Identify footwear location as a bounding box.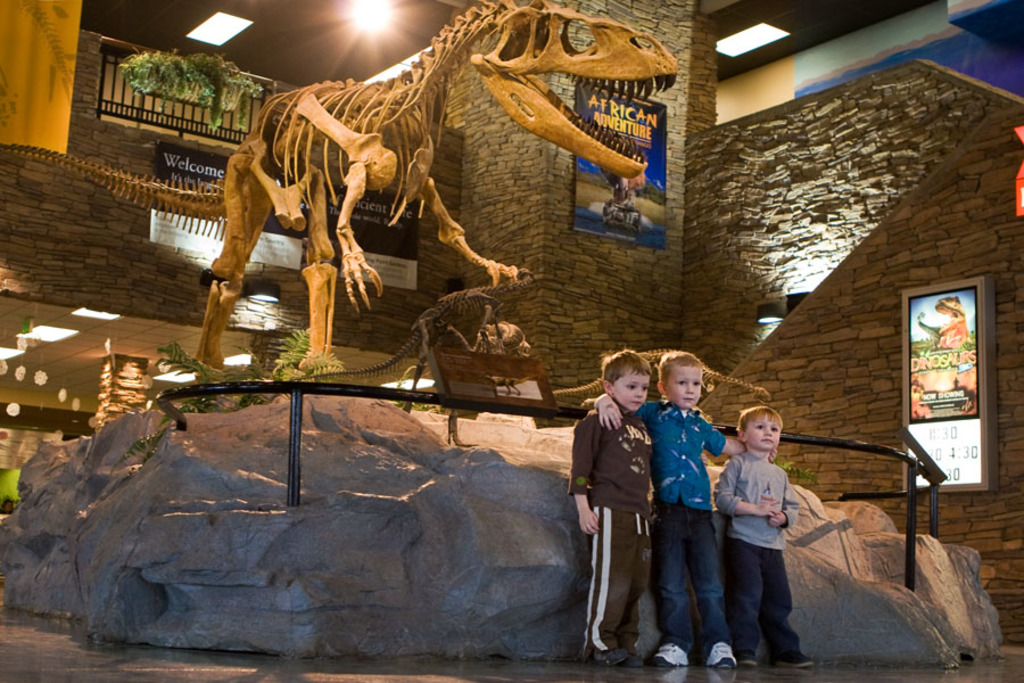
[708, 648, 741, 670].
